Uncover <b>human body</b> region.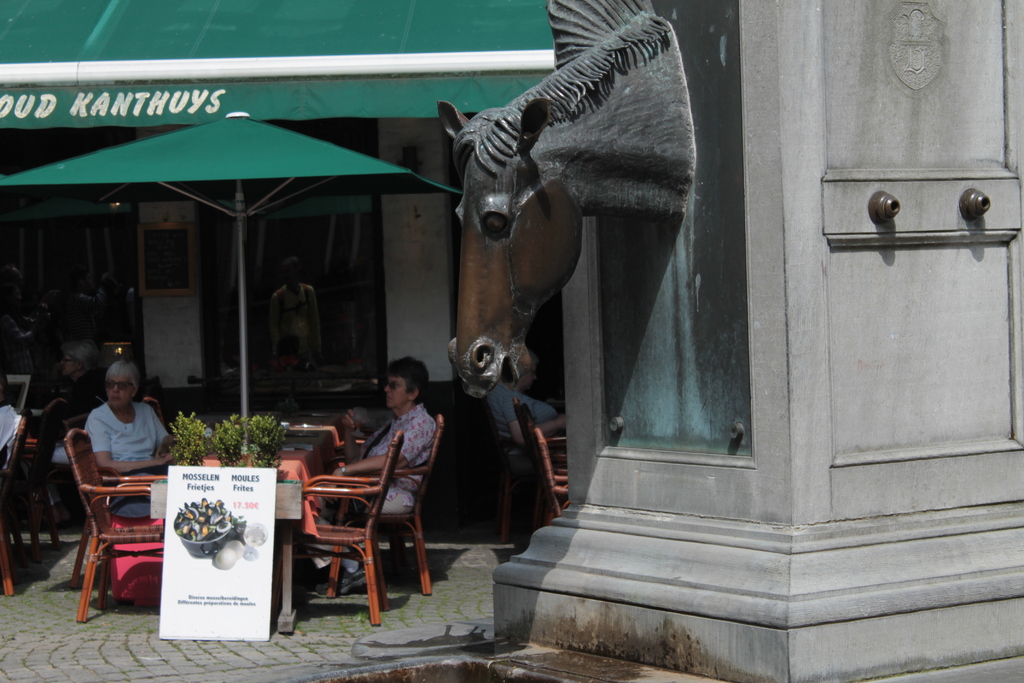
Uncovered: select_region(484, 359, 570, 475).
